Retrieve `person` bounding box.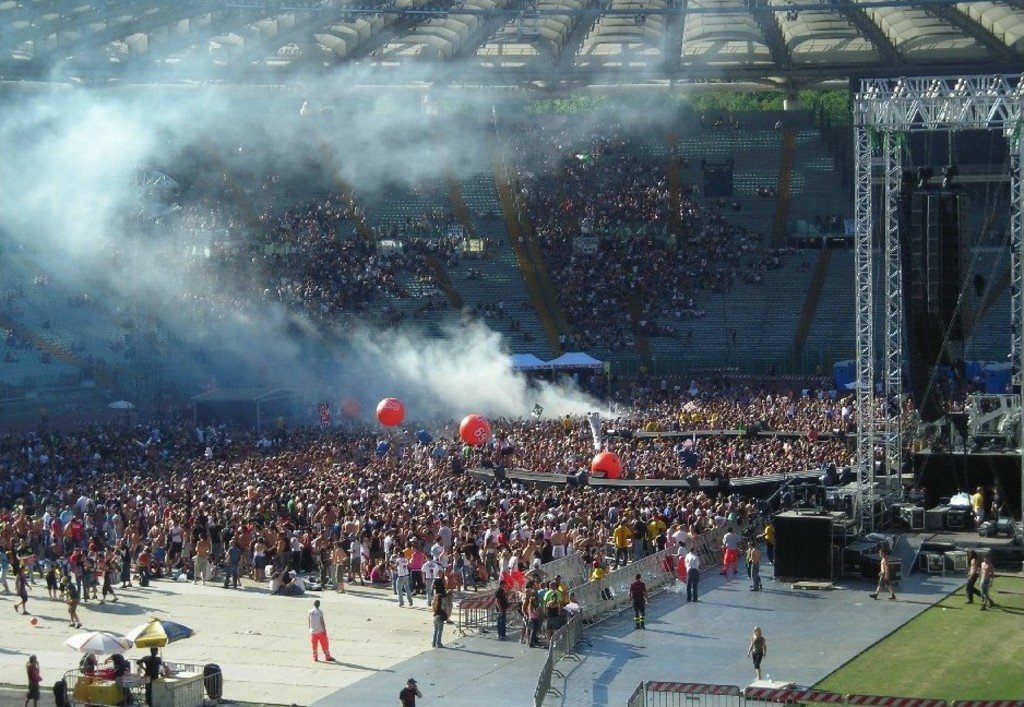
Bounding box: region(630, 576, 650, 635).
